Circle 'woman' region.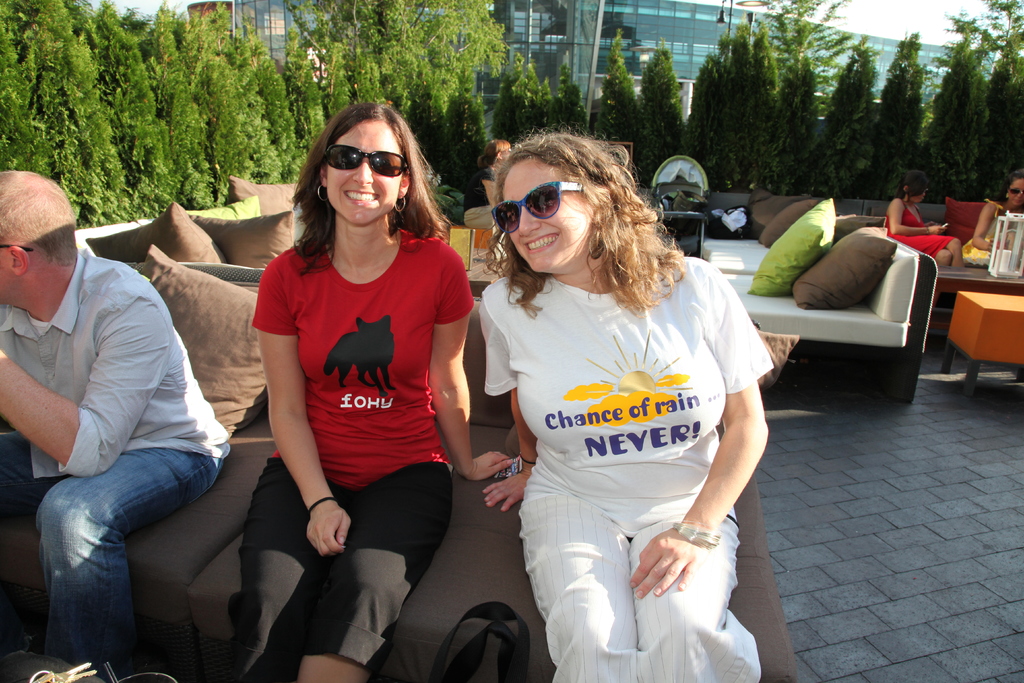
Region: crop(463, 134, 517, 229).
